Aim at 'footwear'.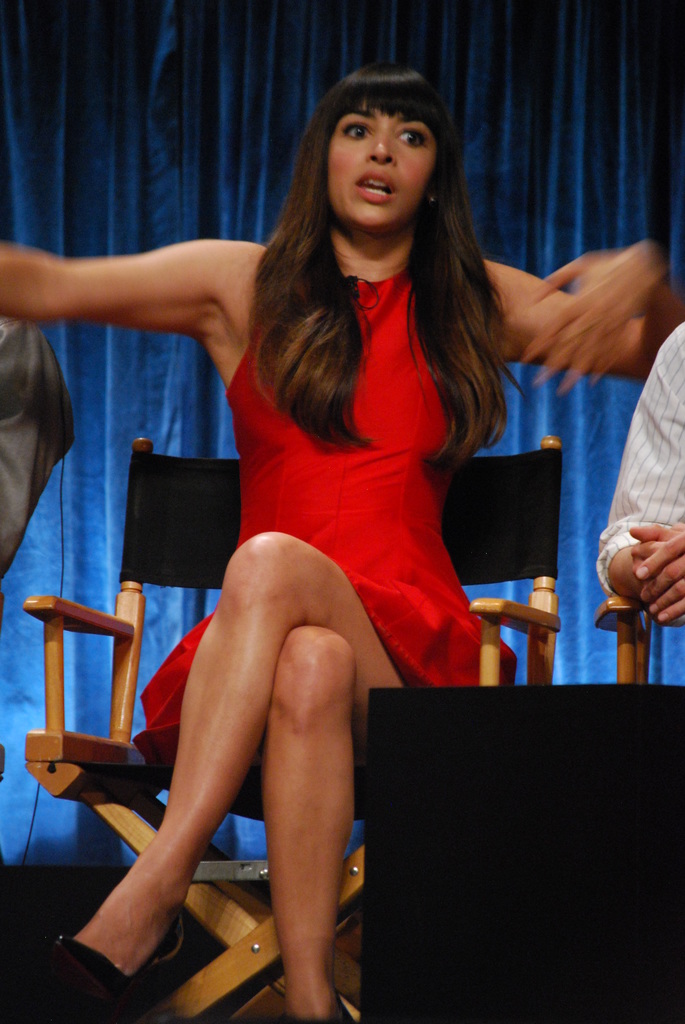
Aimed at x1=17, y1=931, x2=191, y2=1016.
